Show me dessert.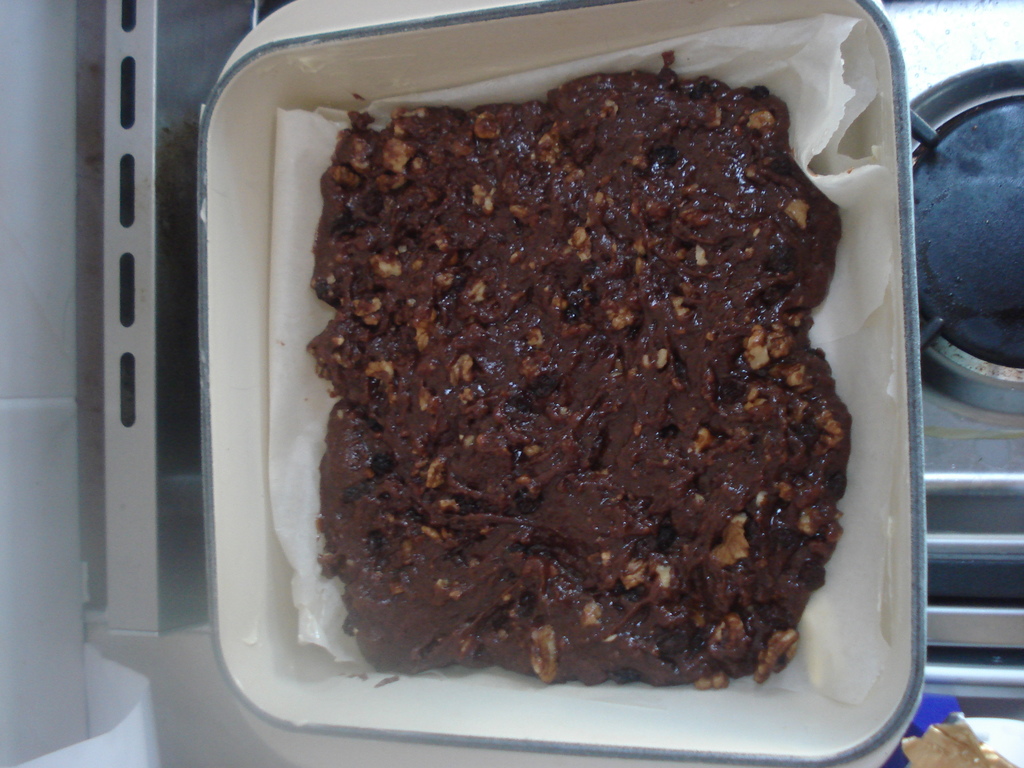
dessert is here: [288,67,897,713].
